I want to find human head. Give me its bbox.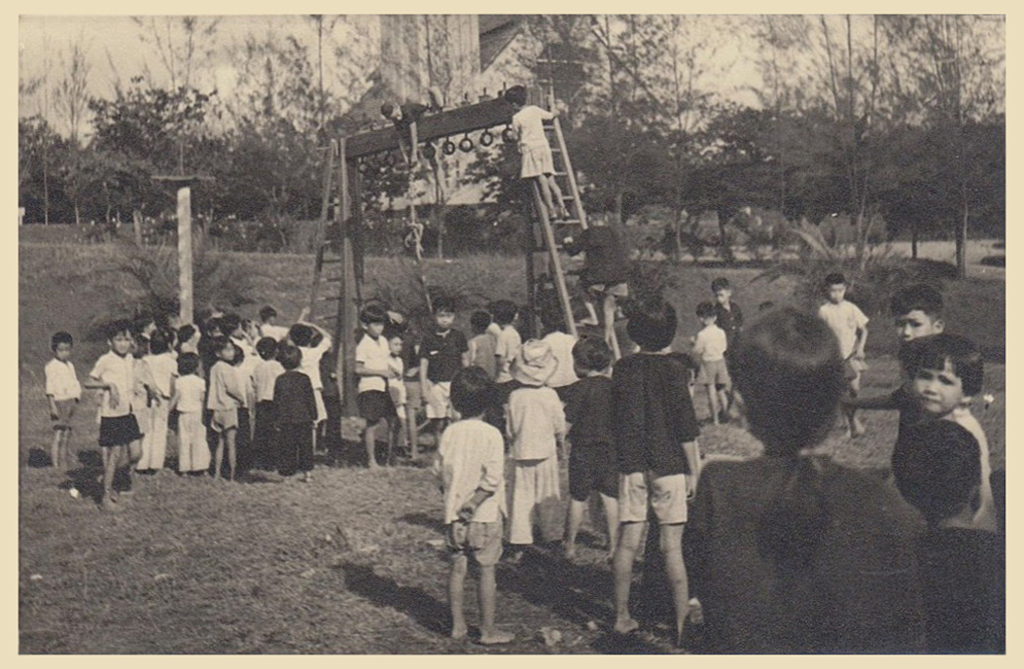
514, 340, 555, 388.
